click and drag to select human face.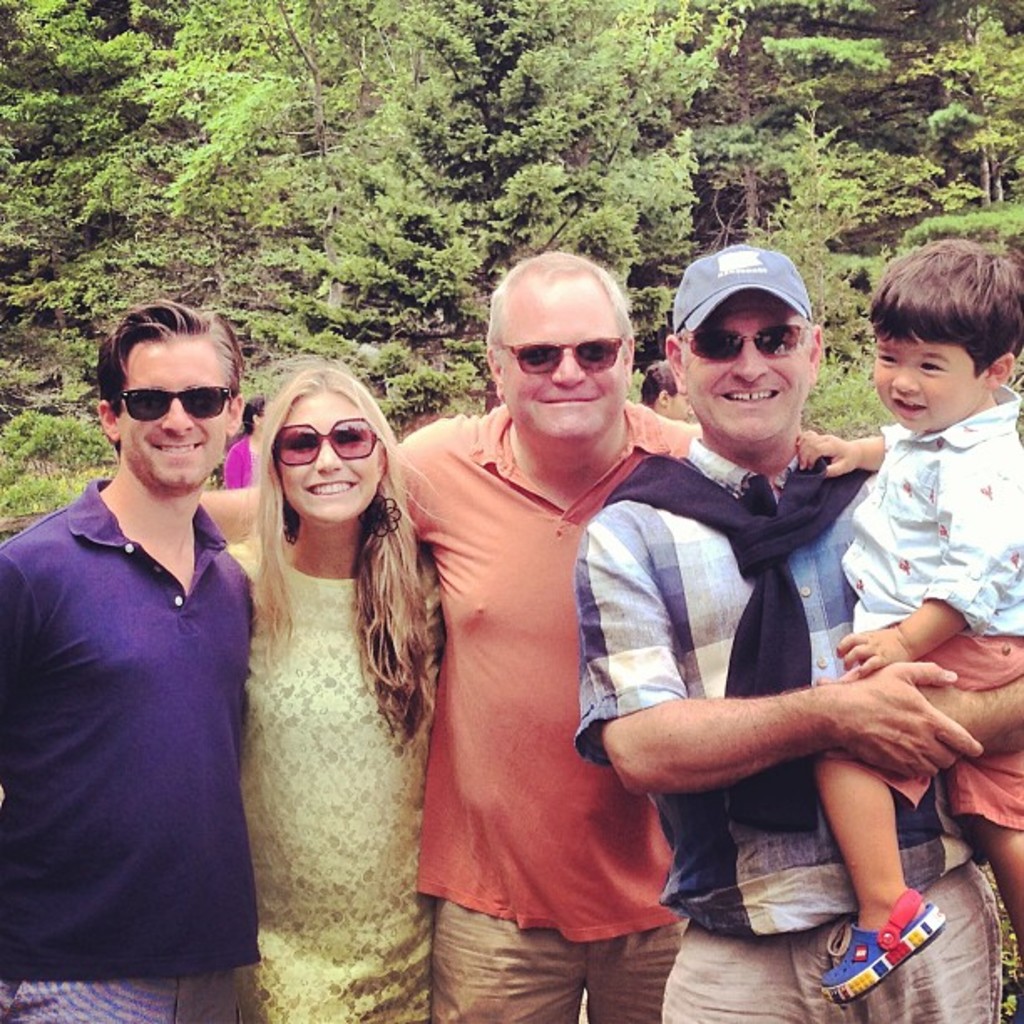
Selection: detection(119, 336, 223, 494).
